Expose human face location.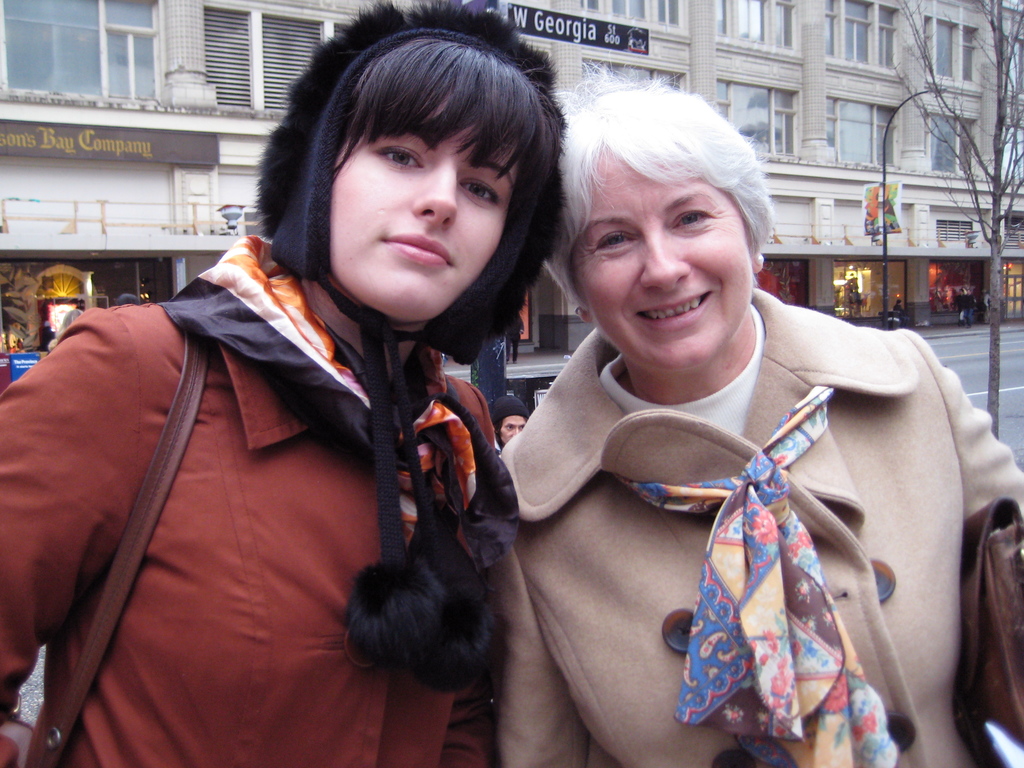
Exposed at bbox(502, 420, 526, 440).
